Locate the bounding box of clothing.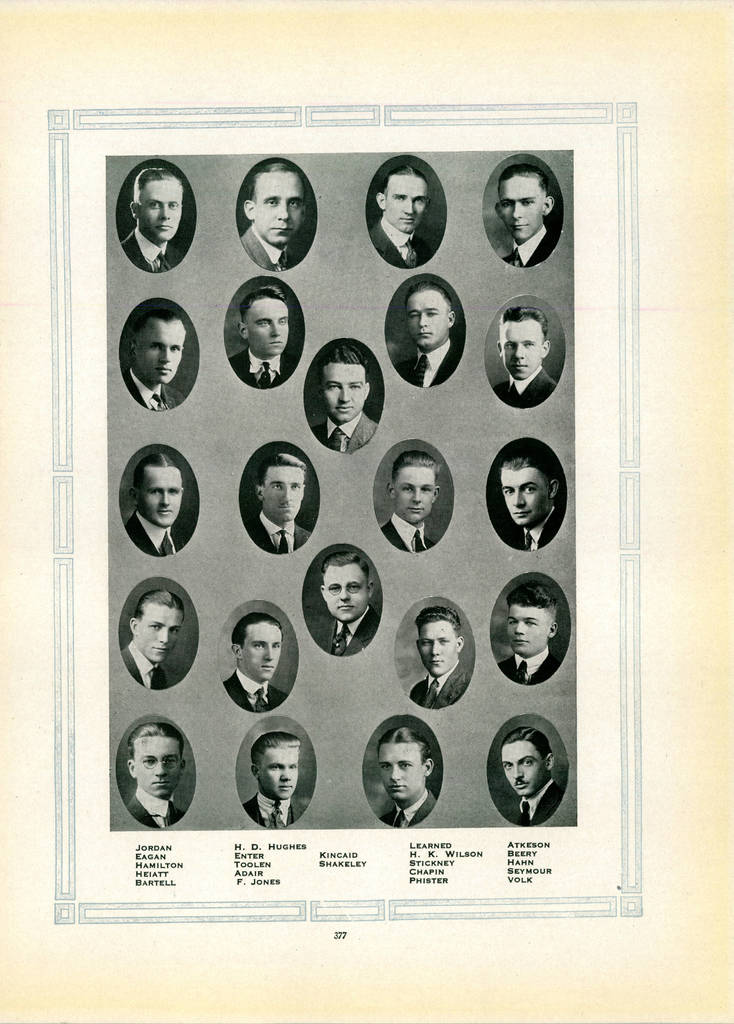
Bounding box: box=[407, 652, 471, 711].
